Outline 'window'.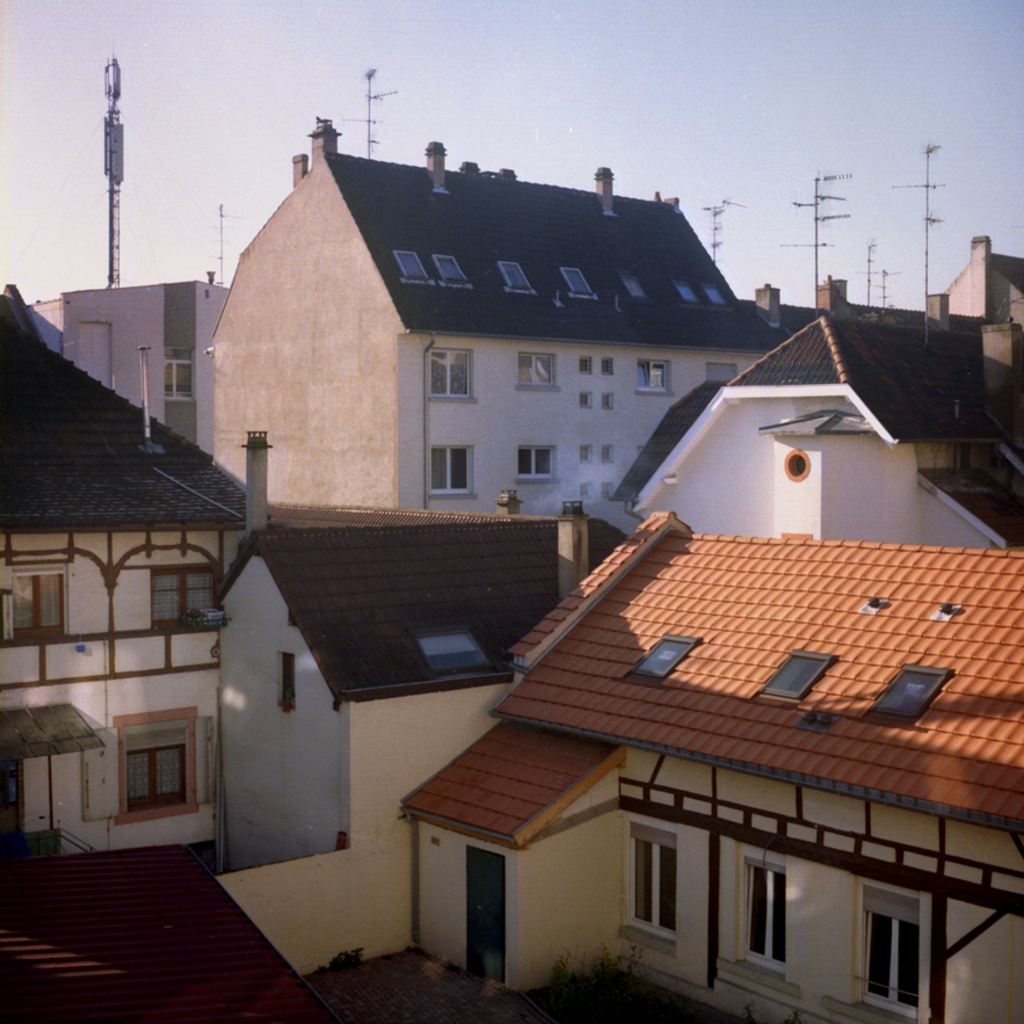
Outline: detection(601, 444, 617, 462).
